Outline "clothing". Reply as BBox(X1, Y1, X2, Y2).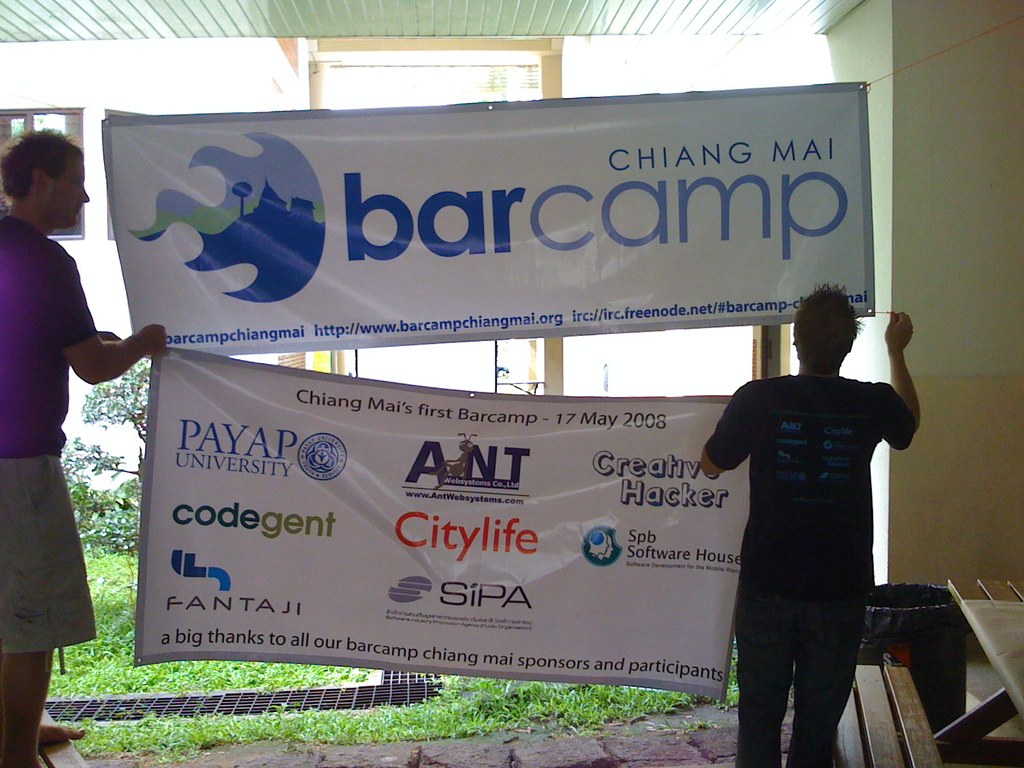
BBox(1, 457, 100, 676).
